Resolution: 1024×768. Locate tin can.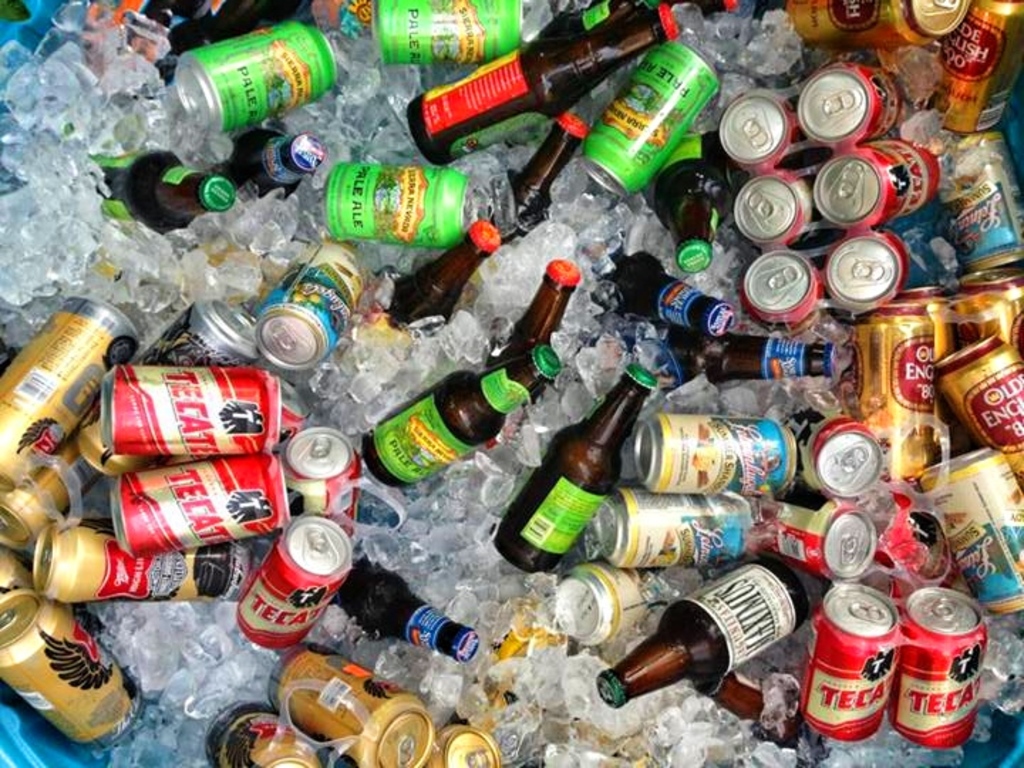
<region>0, 293, 154, 491</region>.
